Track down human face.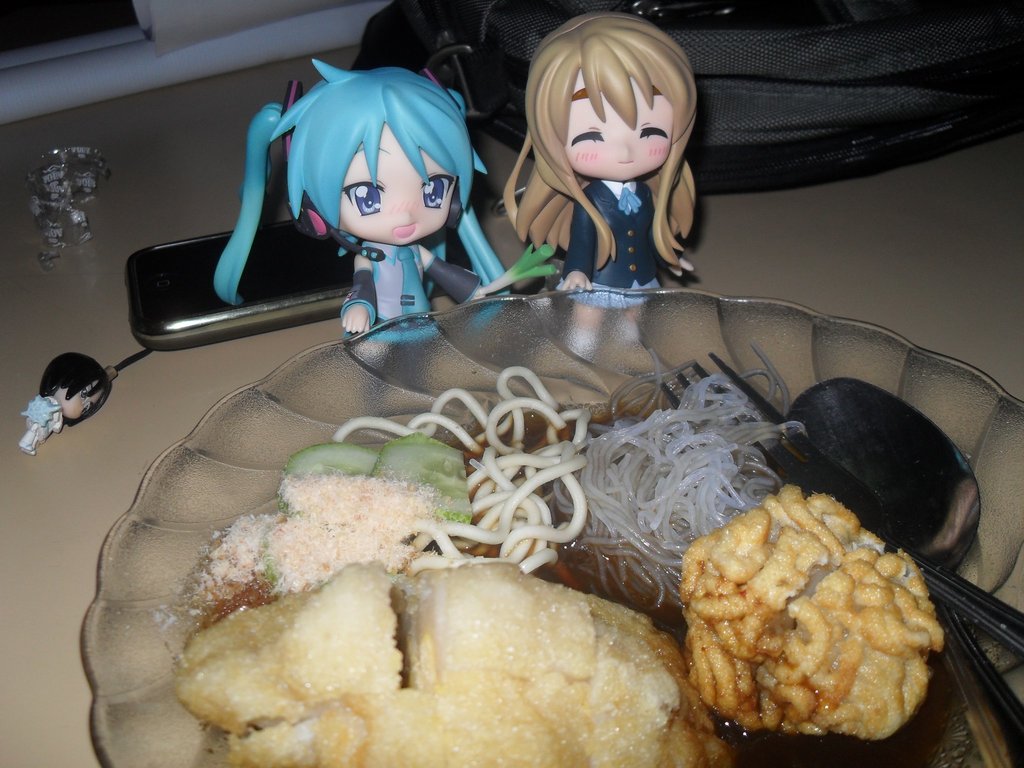
Tracked to box=[341, 126, 456, 246].
